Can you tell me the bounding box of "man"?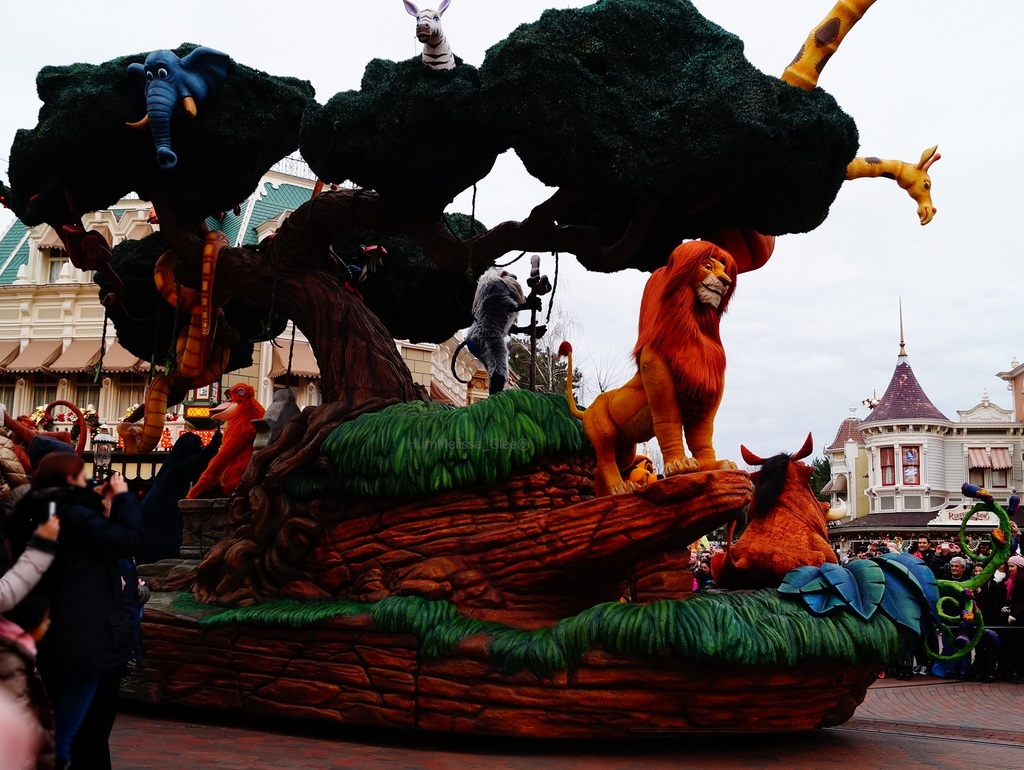
bbox=[18, 431, 155, 761].
